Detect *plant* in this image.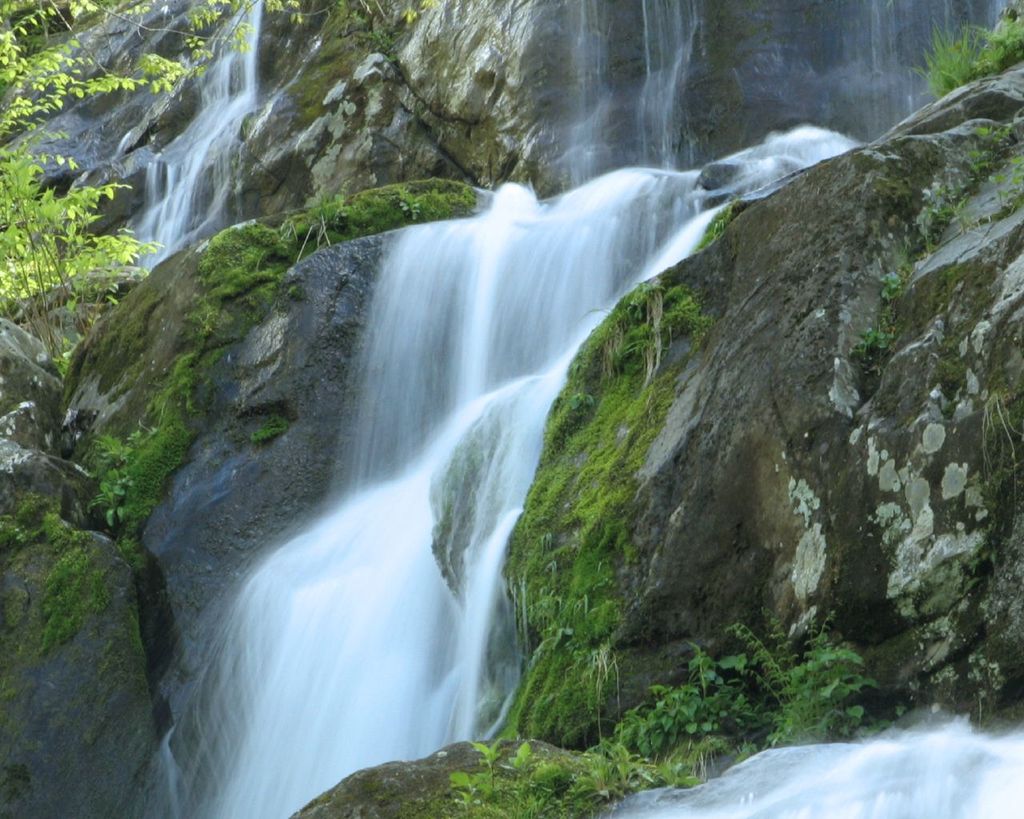
Detection: [967,386,1023,477].
